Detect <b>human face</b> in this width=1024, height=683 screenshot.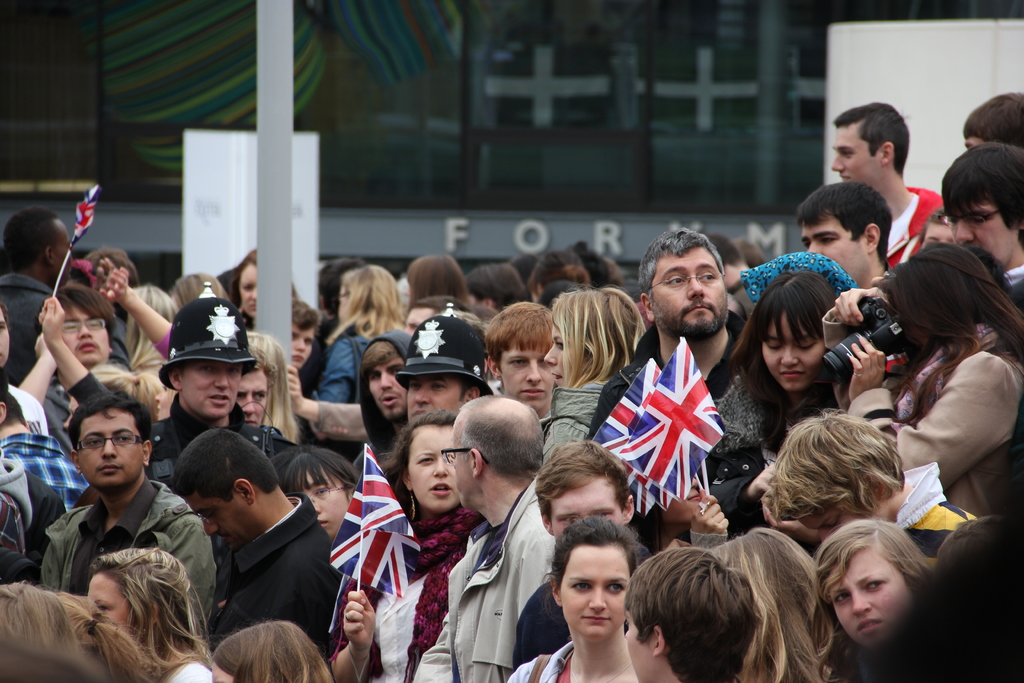
Detection: <bbox>451, 429, 473, 504</bbox>.
